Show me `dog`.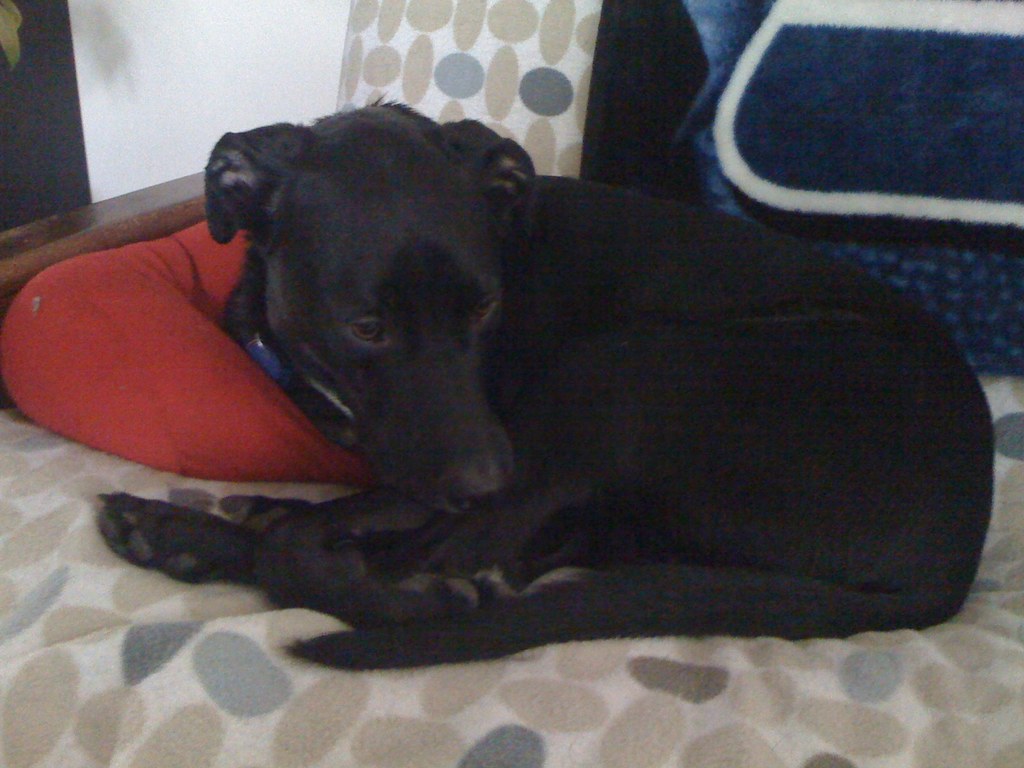
`dog` is here: {"left": 93, "top": 90, "right": 995, "bottom": 673}.
